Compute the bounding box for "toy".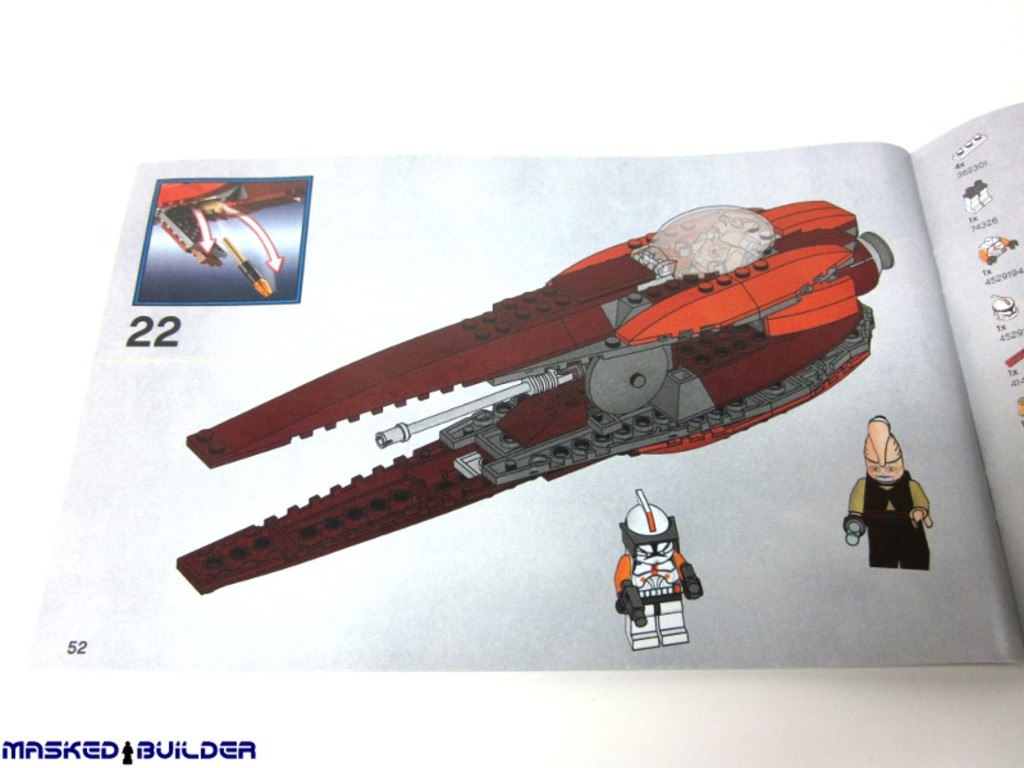
locate(175, 198, 893, 595).
